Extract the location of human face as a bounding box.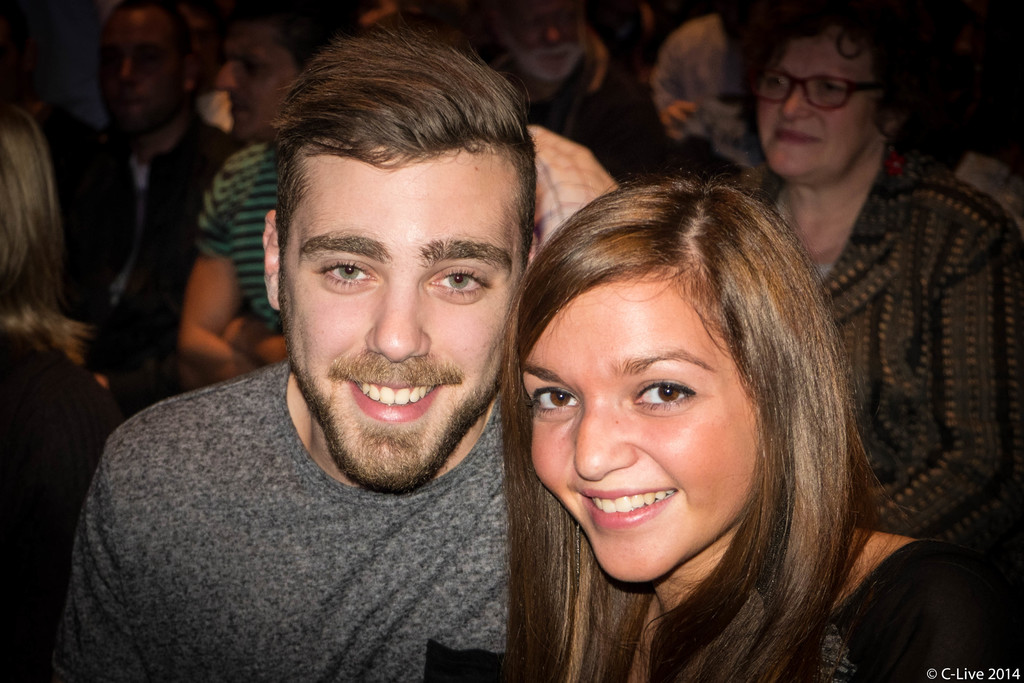
<bbox>217, 19, 300, 142</bbox>.
